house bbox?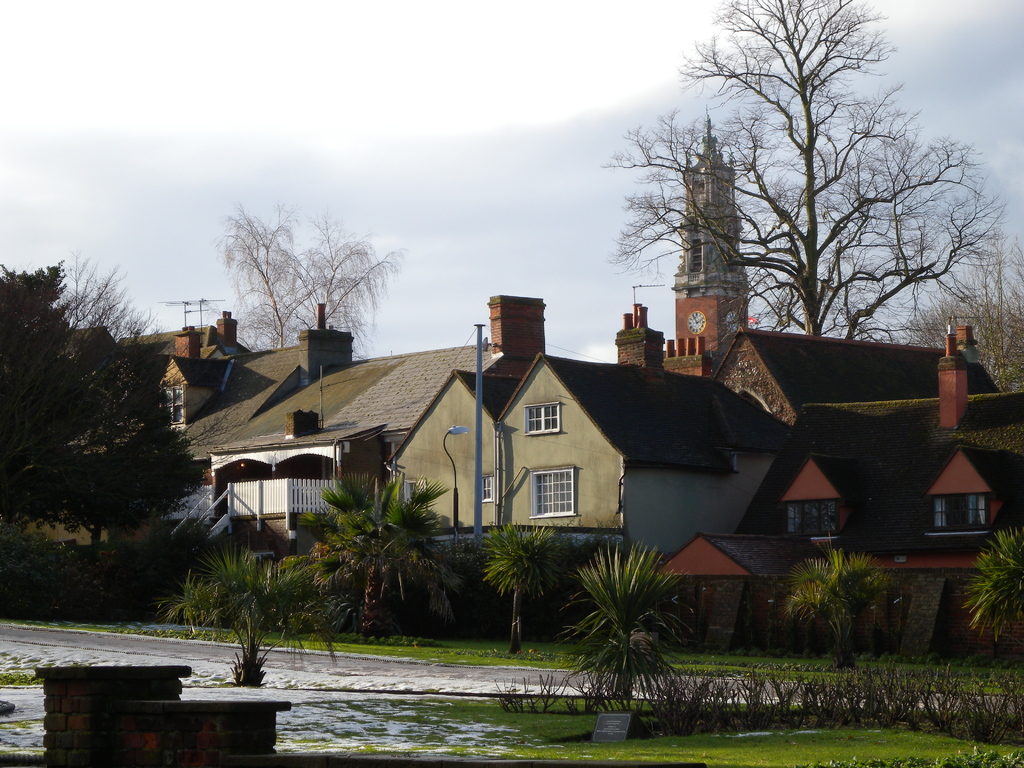
bbox=(33, 298, 546, 557)
